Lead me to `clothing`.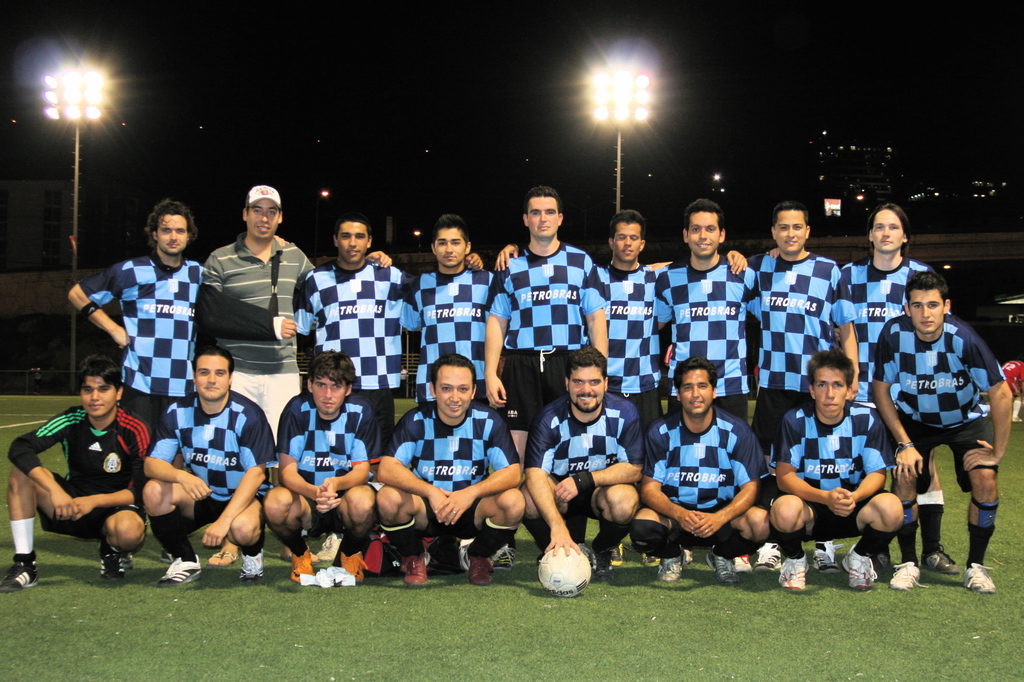
Lead to {"x1": 754, "y1": 242, "x2": 856, "y2": 445}.
